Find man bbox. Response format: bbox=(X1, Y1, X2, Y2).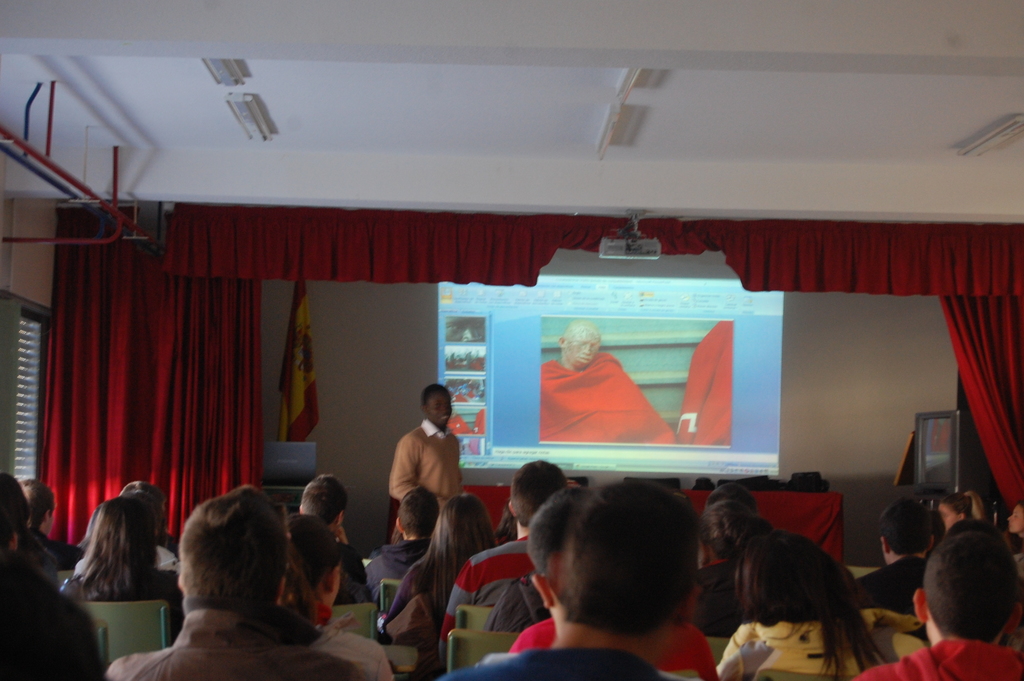
bbox=(854, 495, 960, 650).
